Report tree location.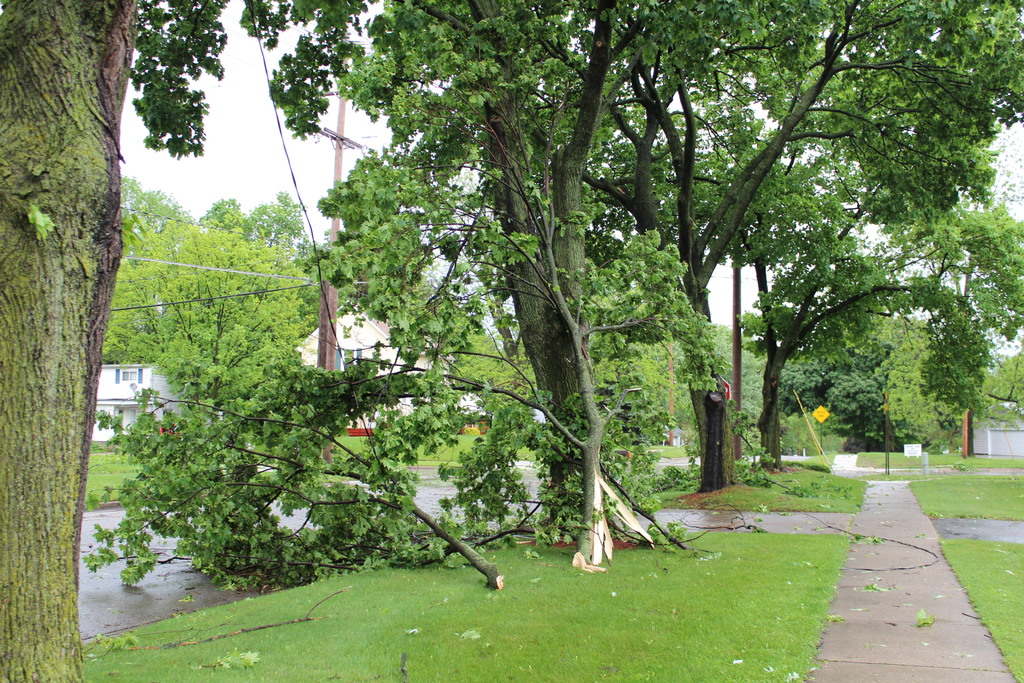
Report: x1=0 y1=0 x2=145 y2=679.
